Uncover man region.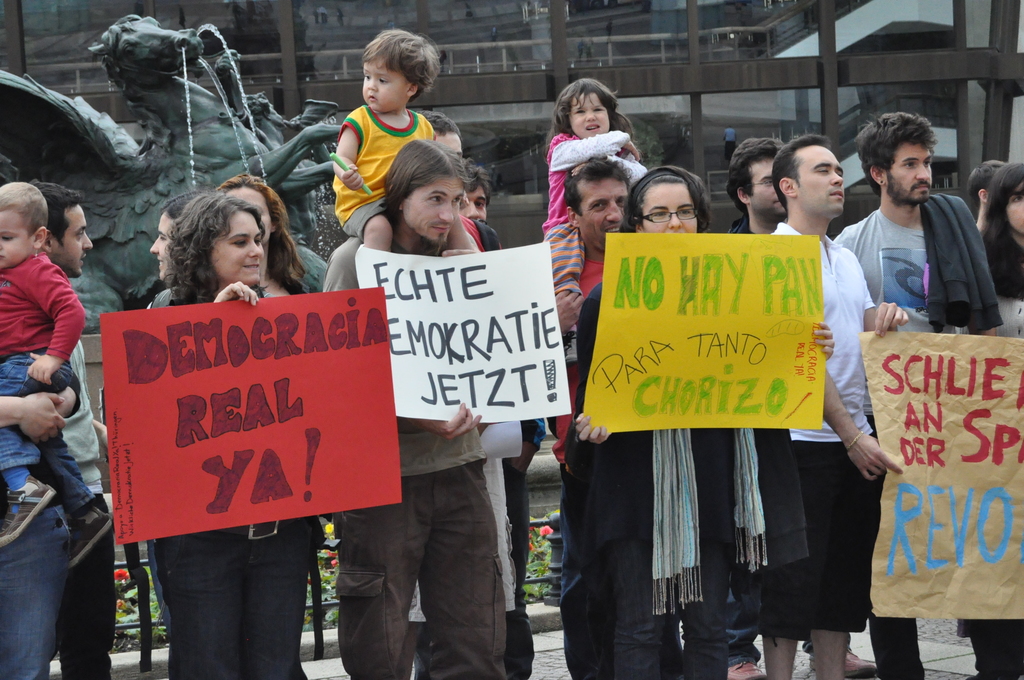
Uncovered: bbox=[831, 108, 1017, 679].
